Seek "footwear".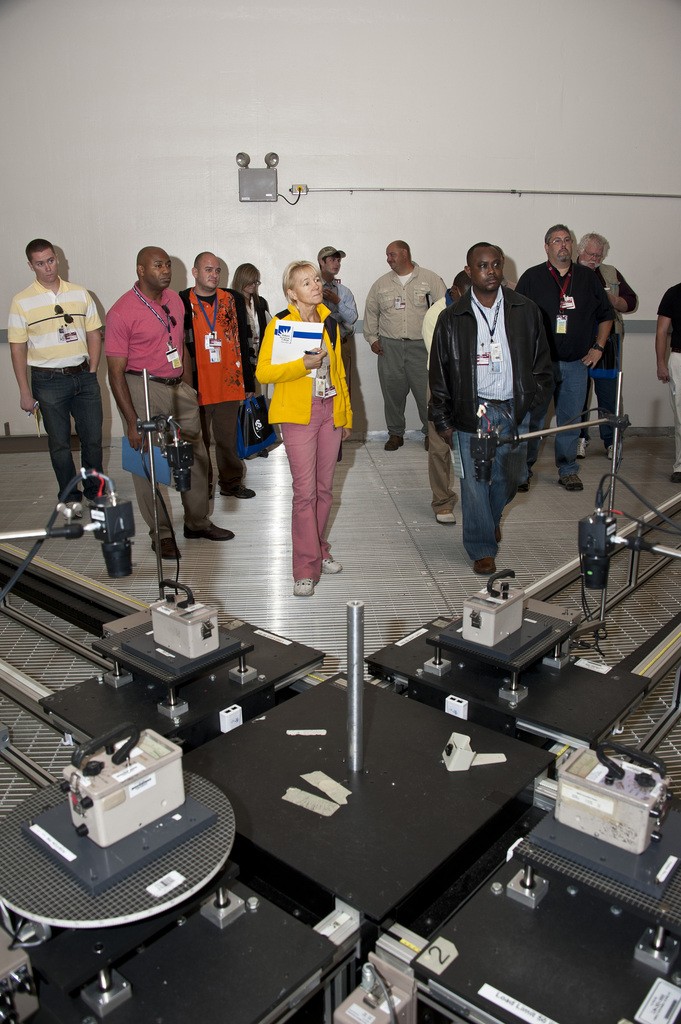
[left=438, top=509, right=459, bottom=528].
